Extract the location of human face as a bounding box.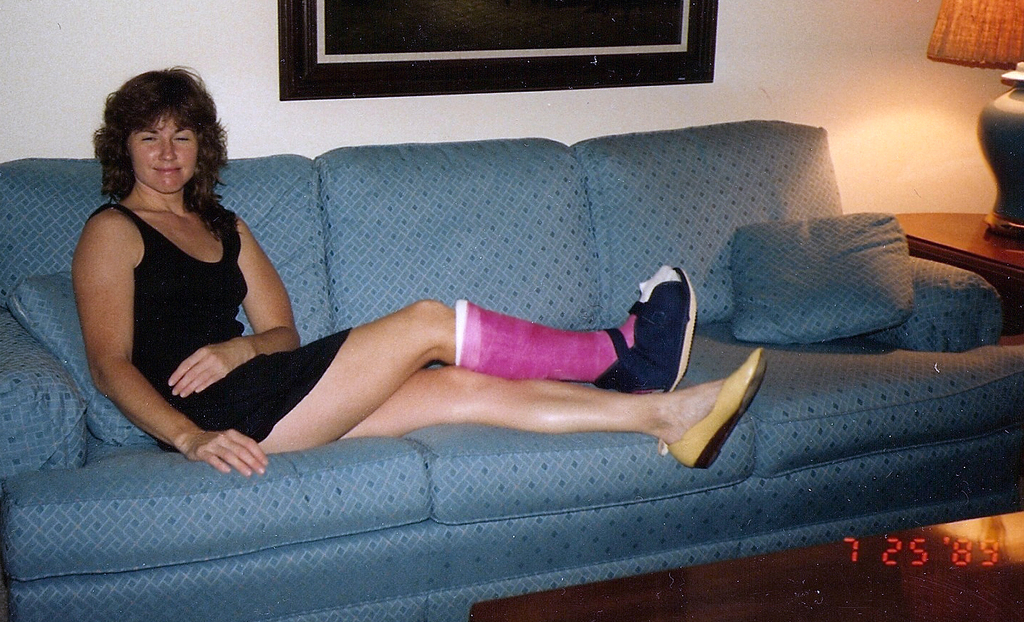
(x1=130, y1=114, x2=199, y2=194).
